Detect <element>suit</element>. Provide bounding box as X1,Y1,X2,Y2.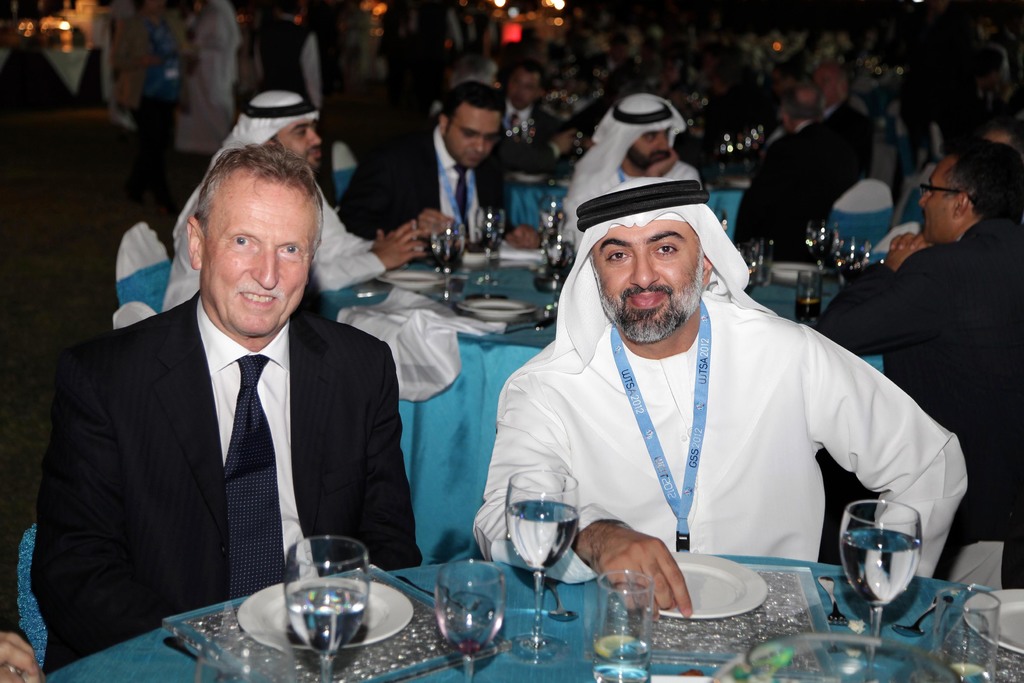
730,120,853,276.
